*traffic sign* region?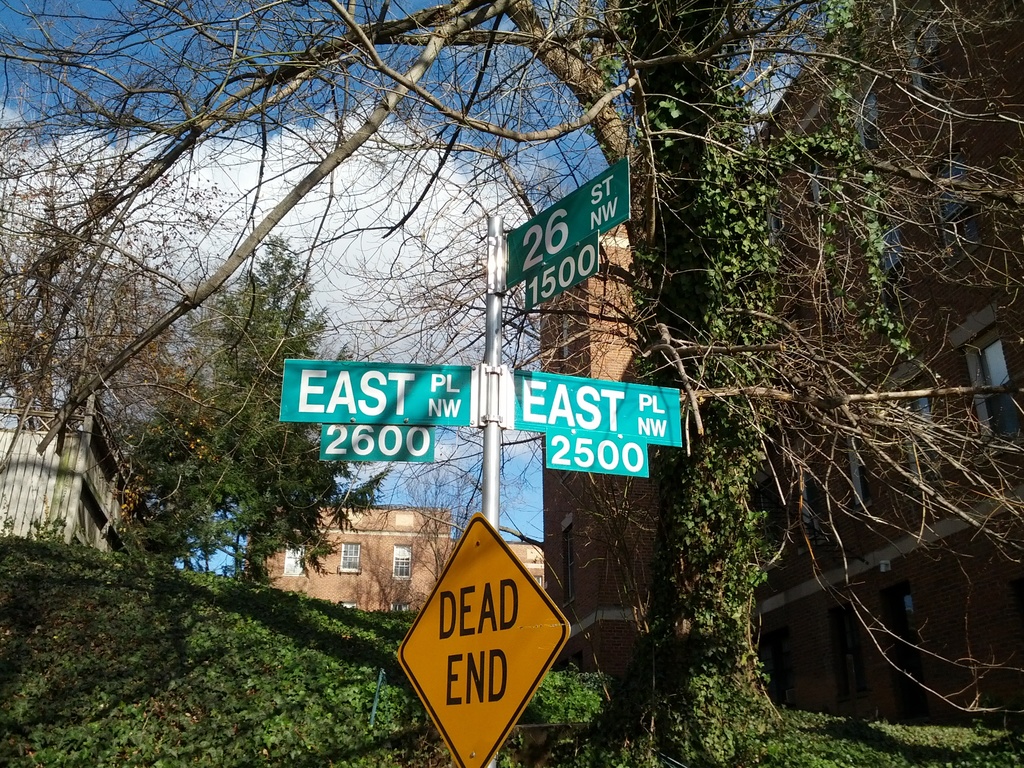
(left=393, top=511, right=573, bottom=764)
